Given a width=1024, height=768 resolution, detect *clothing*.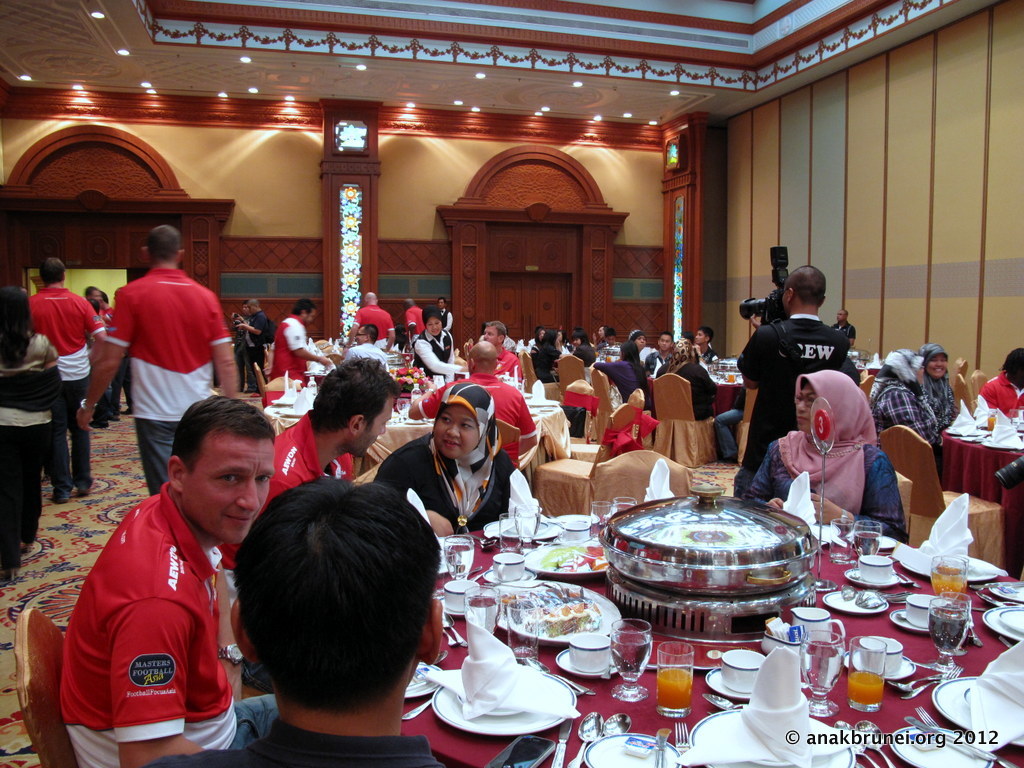
(834,322,855,342).
